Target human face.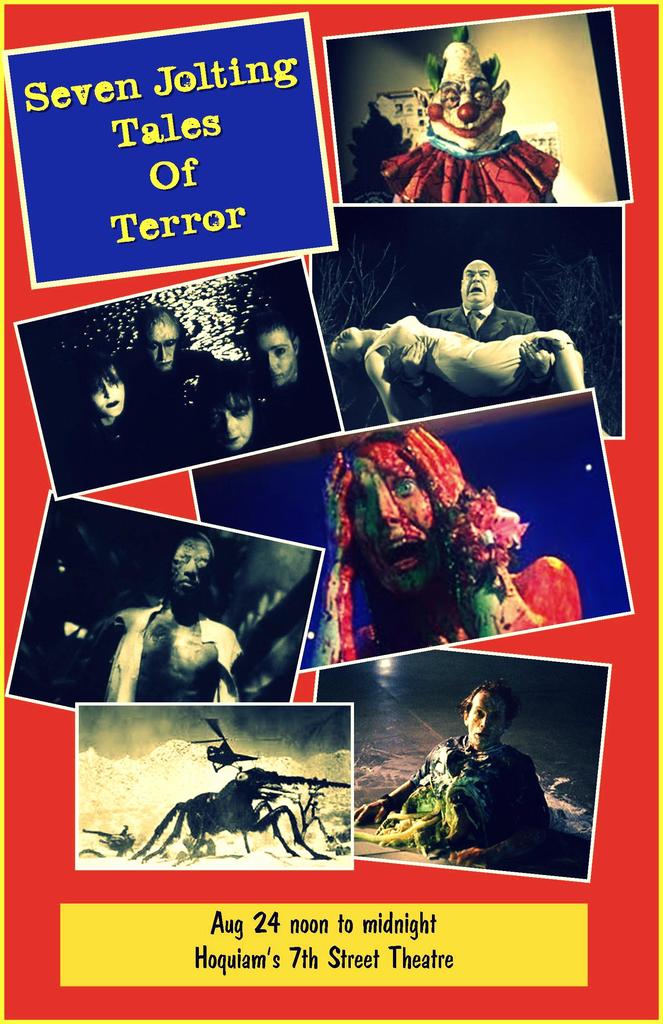
Target region: 150 325 174 378.
